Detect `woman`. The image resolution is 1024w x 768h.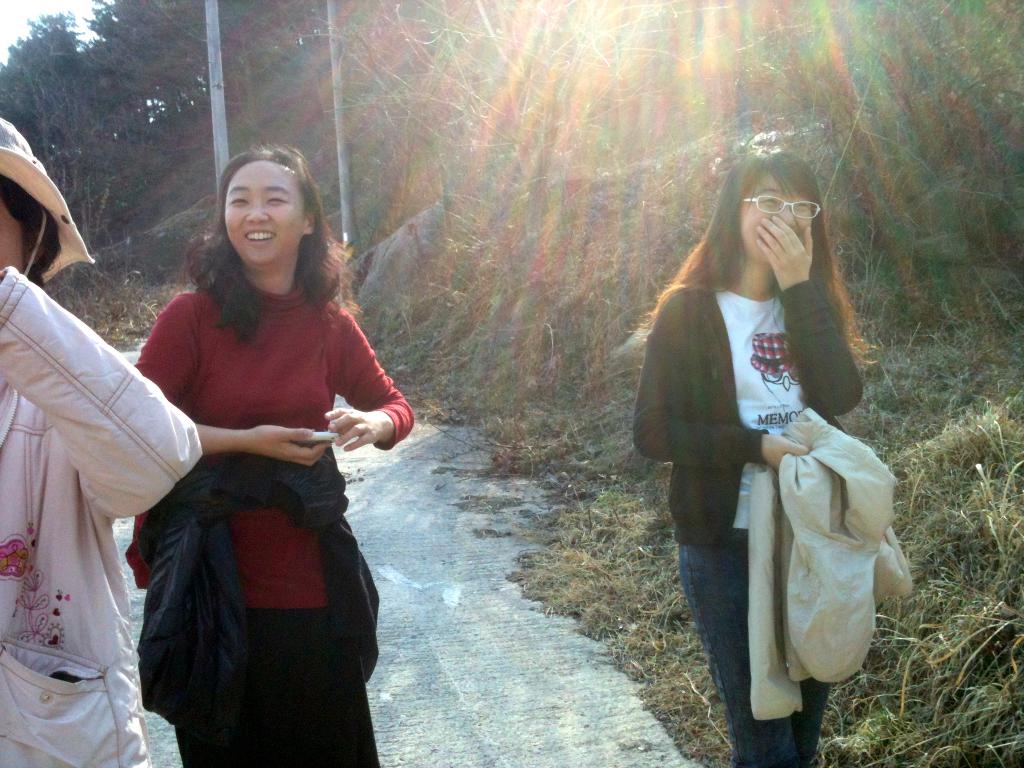
[x1=113, y1=143, x2=412, y2=762].
